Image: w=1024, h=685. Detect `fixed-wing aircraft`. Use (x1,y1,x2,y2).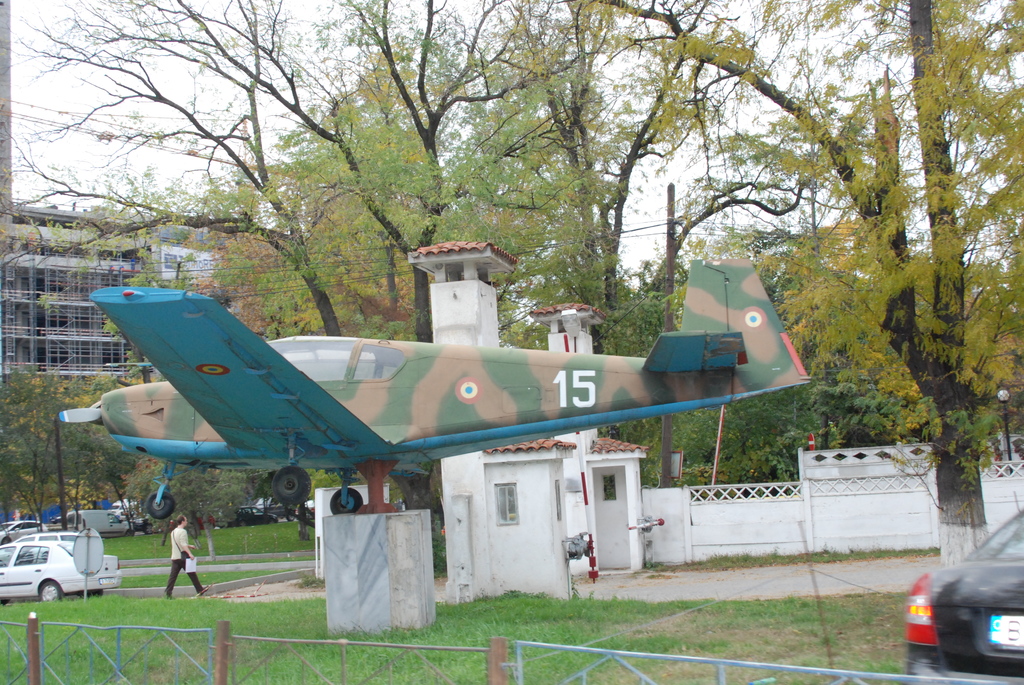
(54,258,812,520).
